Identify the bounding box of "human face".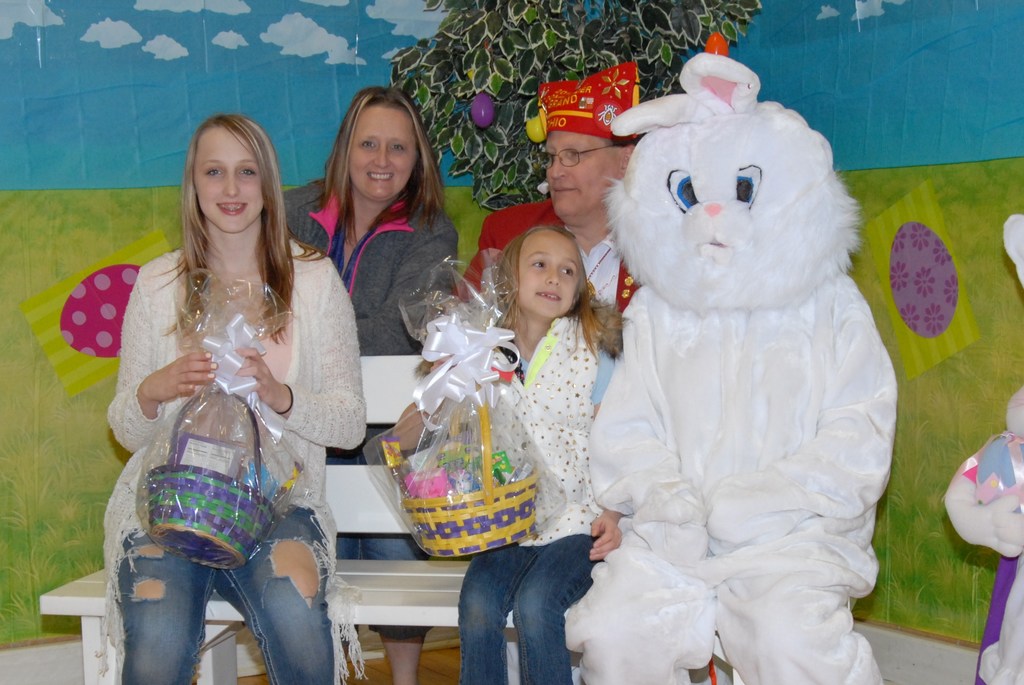
516, 232, 580, 314.
